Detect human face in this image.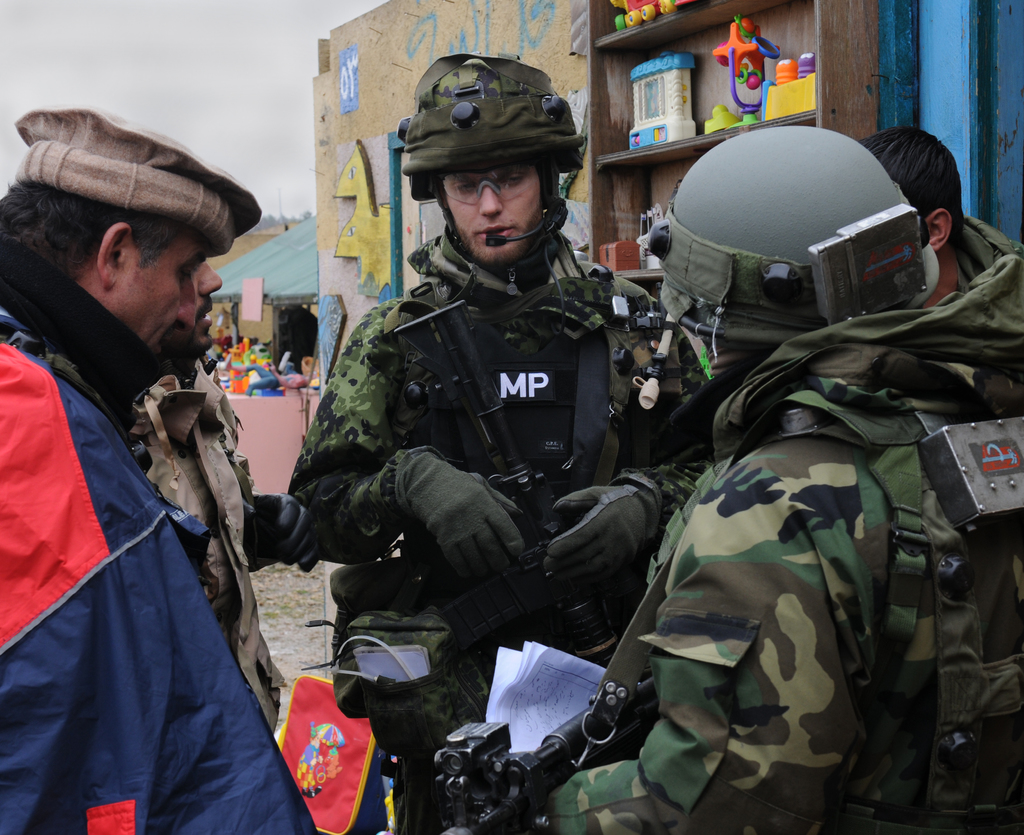
Detection: pyautogui.locateOnScreen(170, 258, 220, 354).
